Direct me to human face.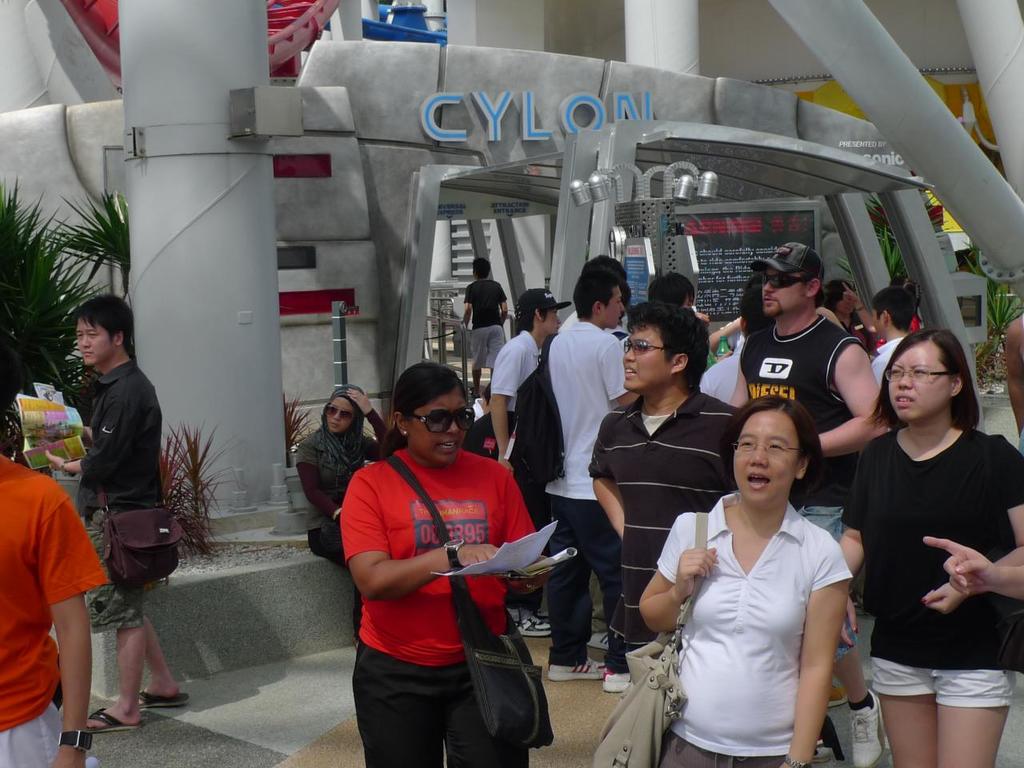
Direction: pyautogui.locateOnScreen(763, 262, 806, 320).
